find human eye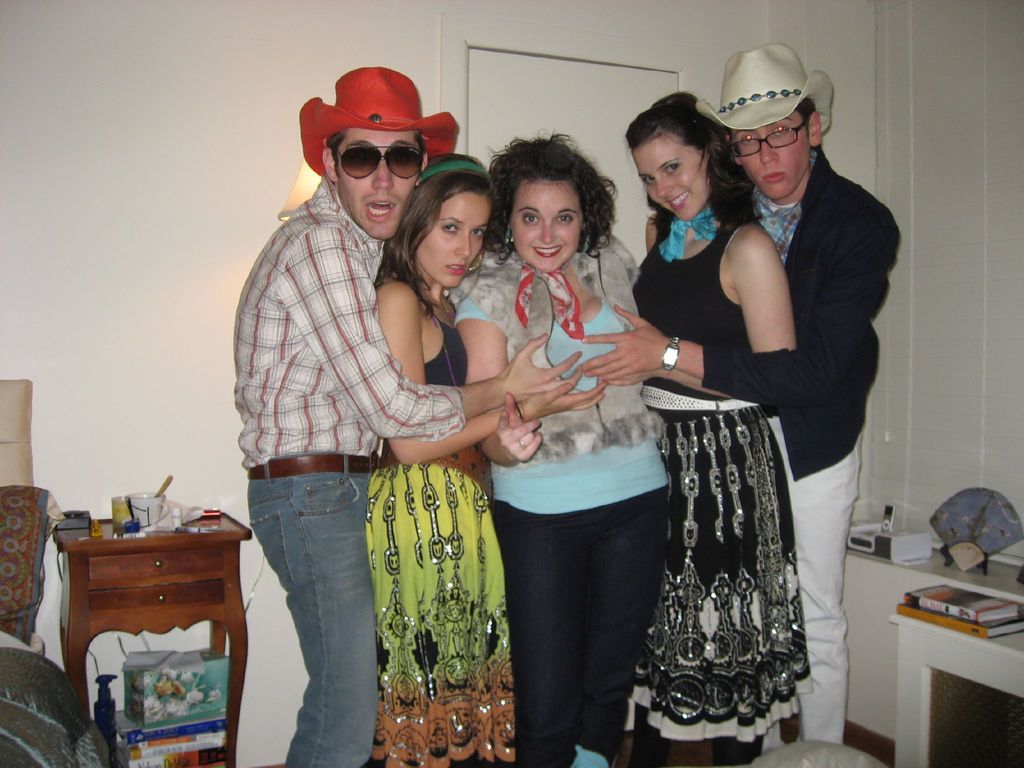
441/219/461/236
